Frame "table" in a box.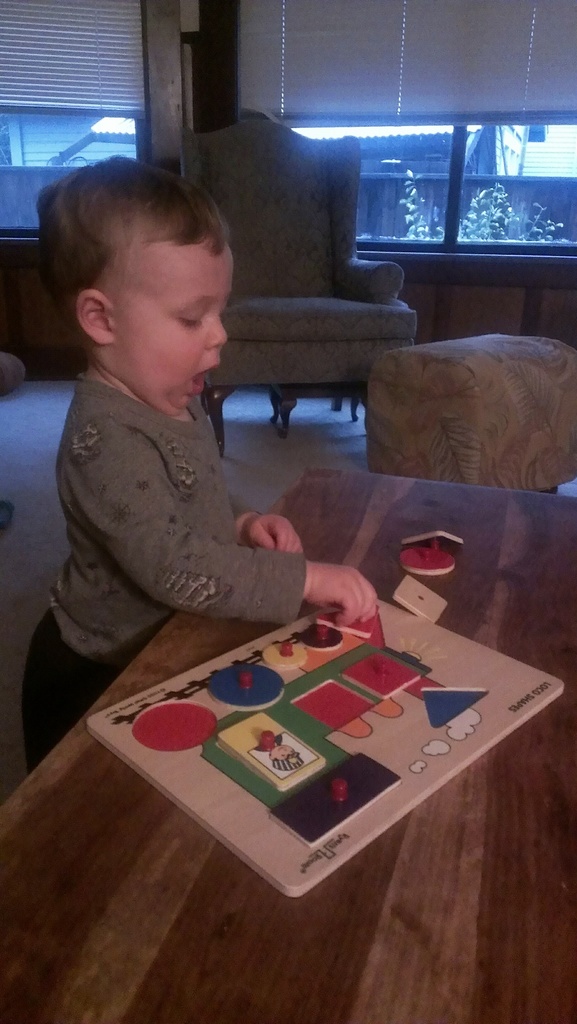
l=24, t=449, r=540, b=950.
